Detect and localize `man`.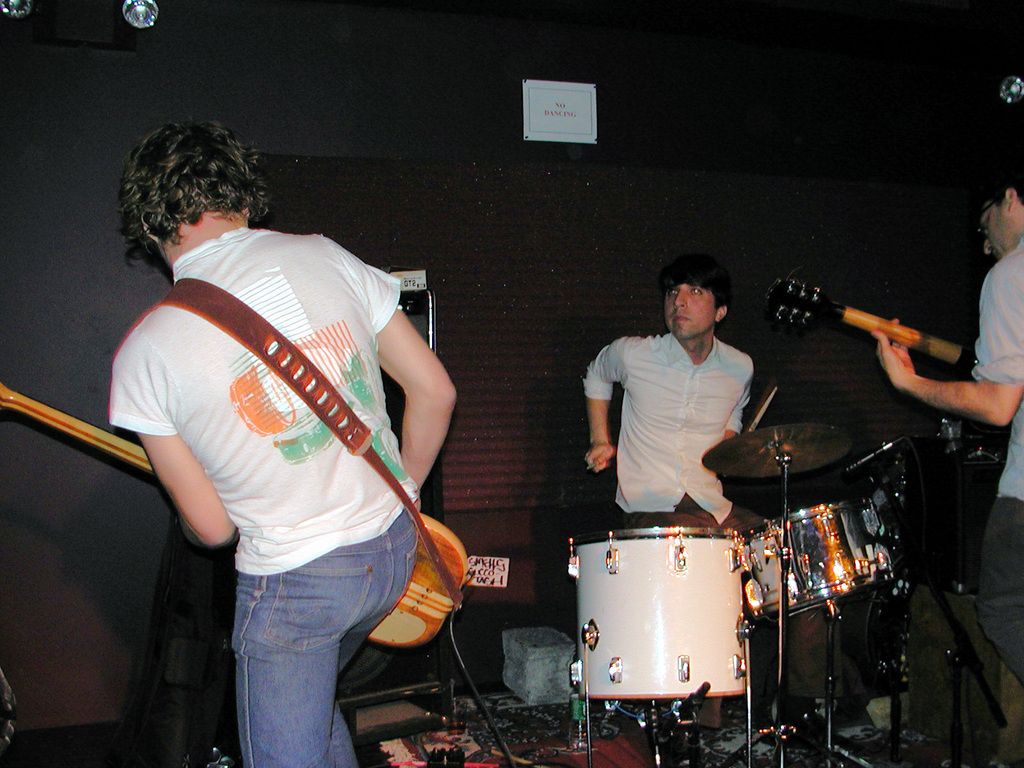
Localized at select_region(865, 175, 1023, 694).
